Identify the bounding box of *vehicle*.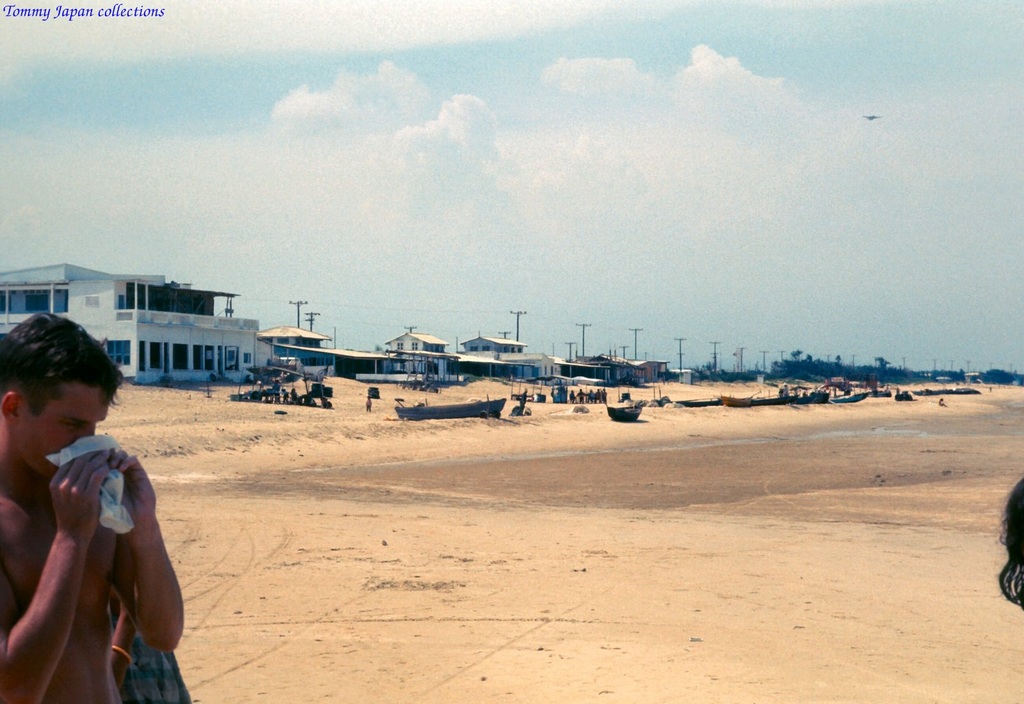
716 387 760 408.
